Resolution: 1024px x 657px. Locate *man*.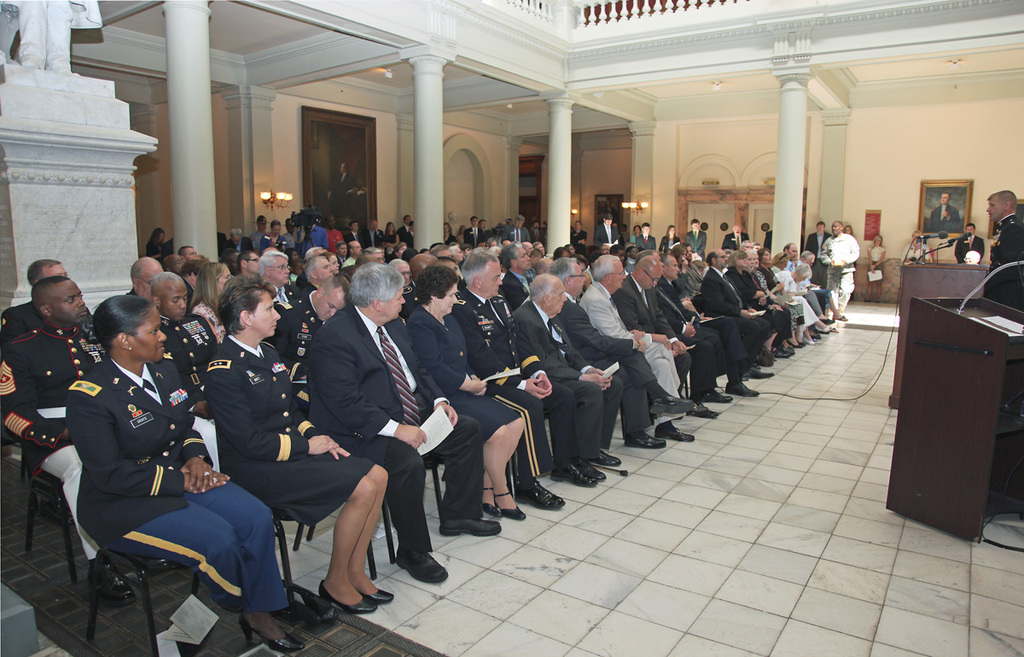
0 257 92 363.
